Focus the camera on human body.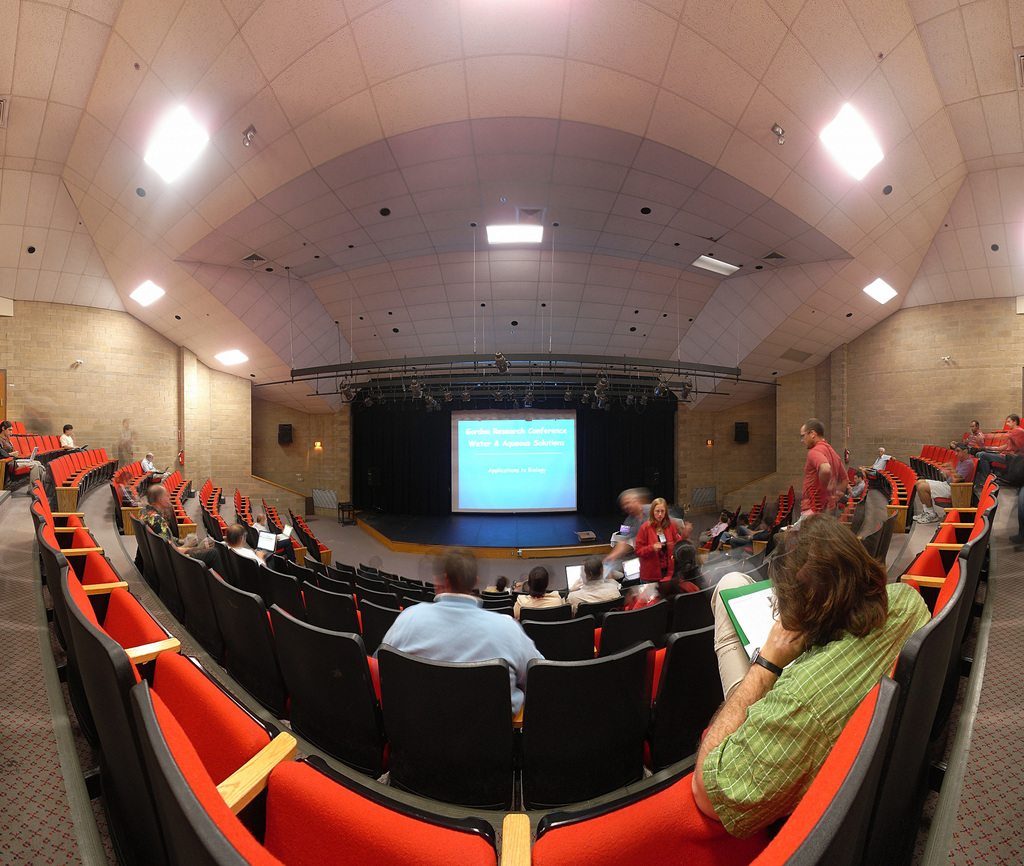
Focus region: left=700, top=512, right=730, bottom=541.
